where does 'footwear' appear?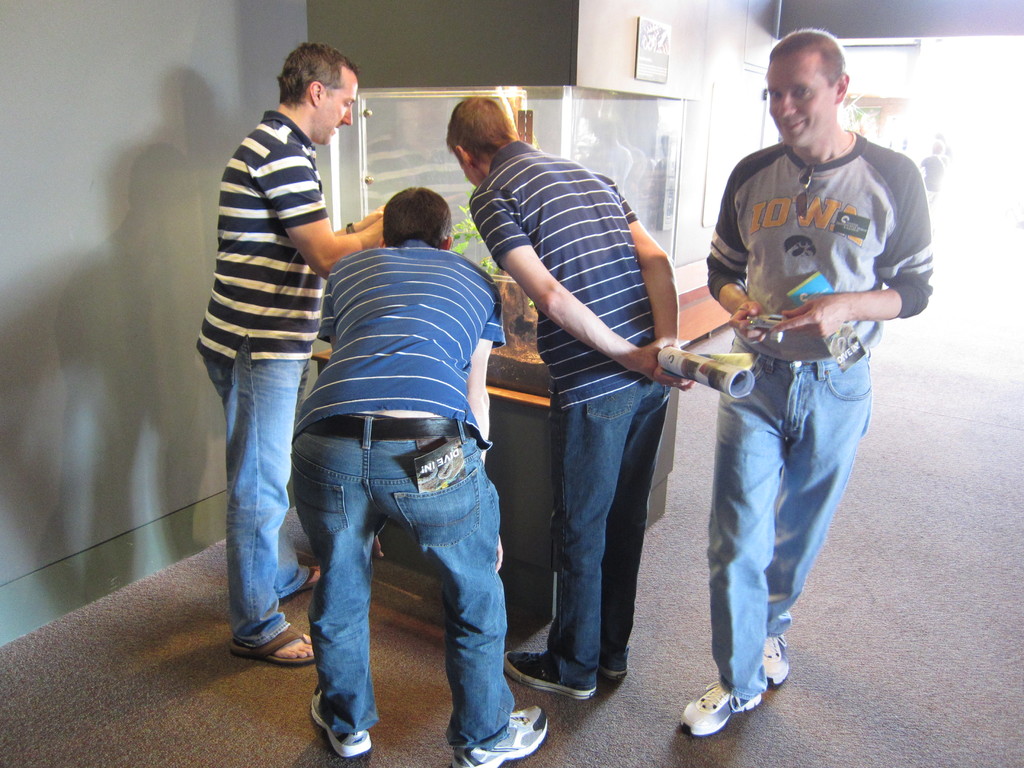
Appears at {"x1": 456, "y1": 702, "x2": 551, "y2": 767}.
